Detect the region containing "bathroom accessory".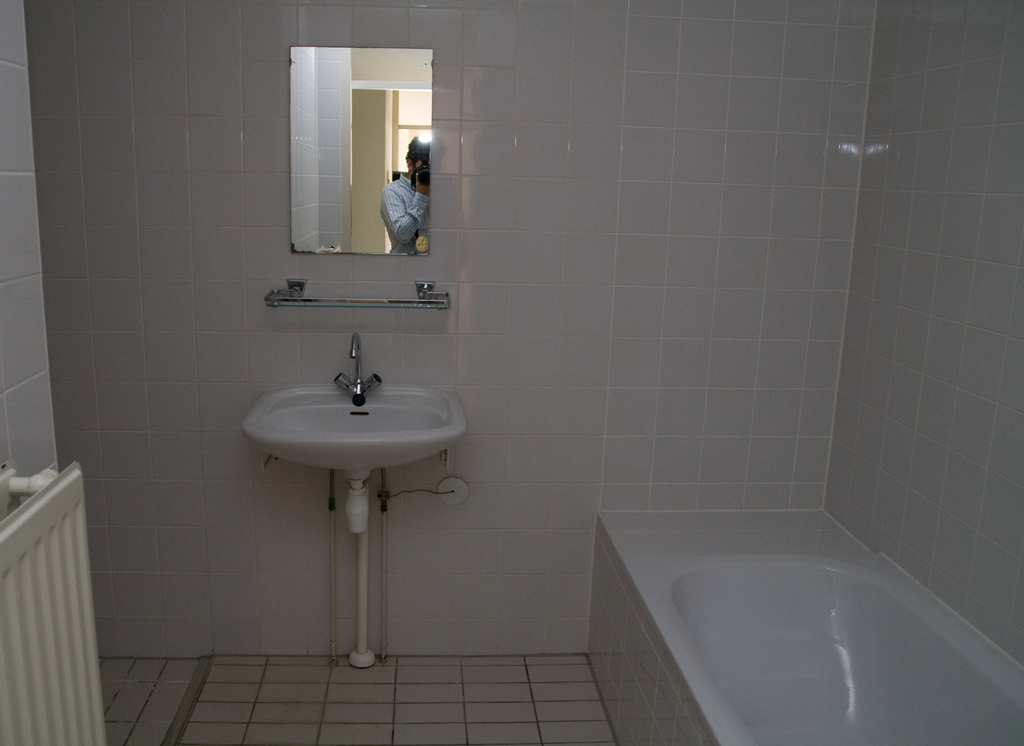
(x1=580, y1=489, x2=1023, y2=745).
